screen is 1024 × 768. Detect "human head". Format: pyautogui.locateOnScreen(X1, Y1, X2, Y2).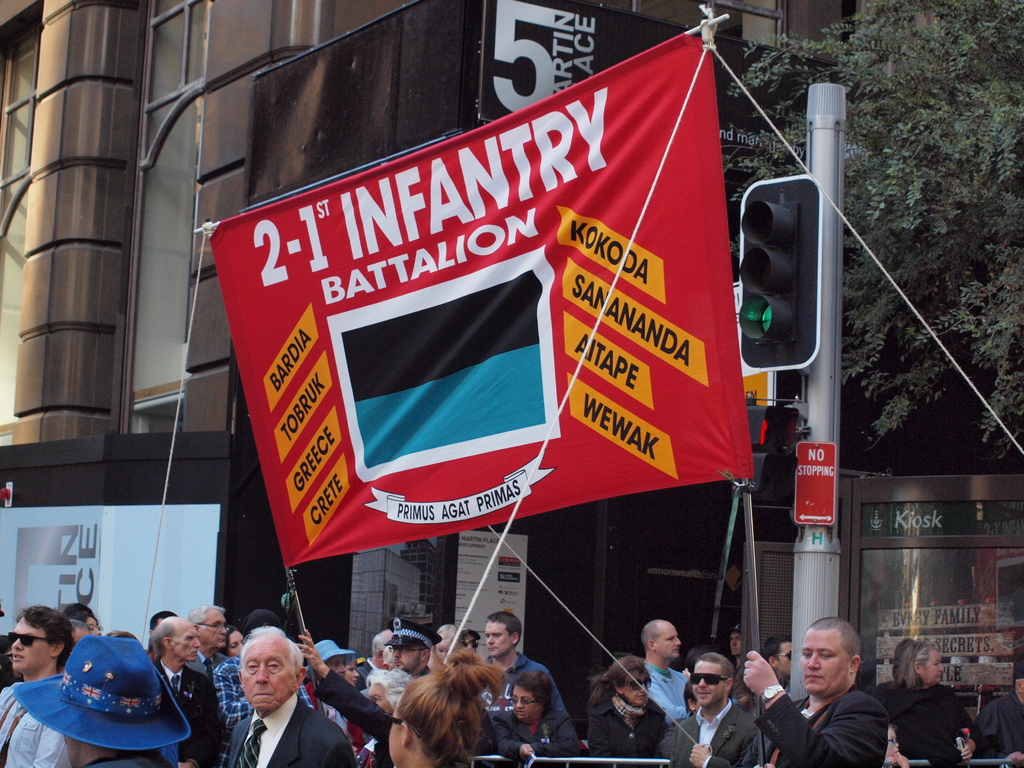
pyautogui.locateOnScreen(318, 636, 348, 677).
